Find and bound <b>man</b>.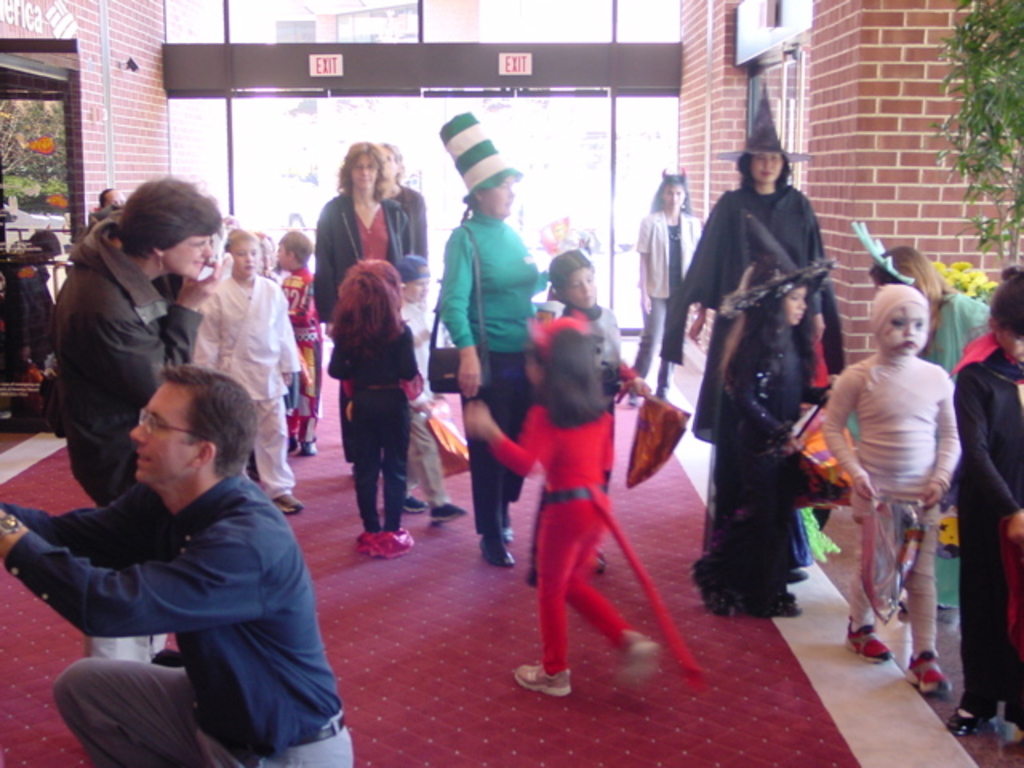
Bound: left=0, top=358, right=352, bottom=766.
